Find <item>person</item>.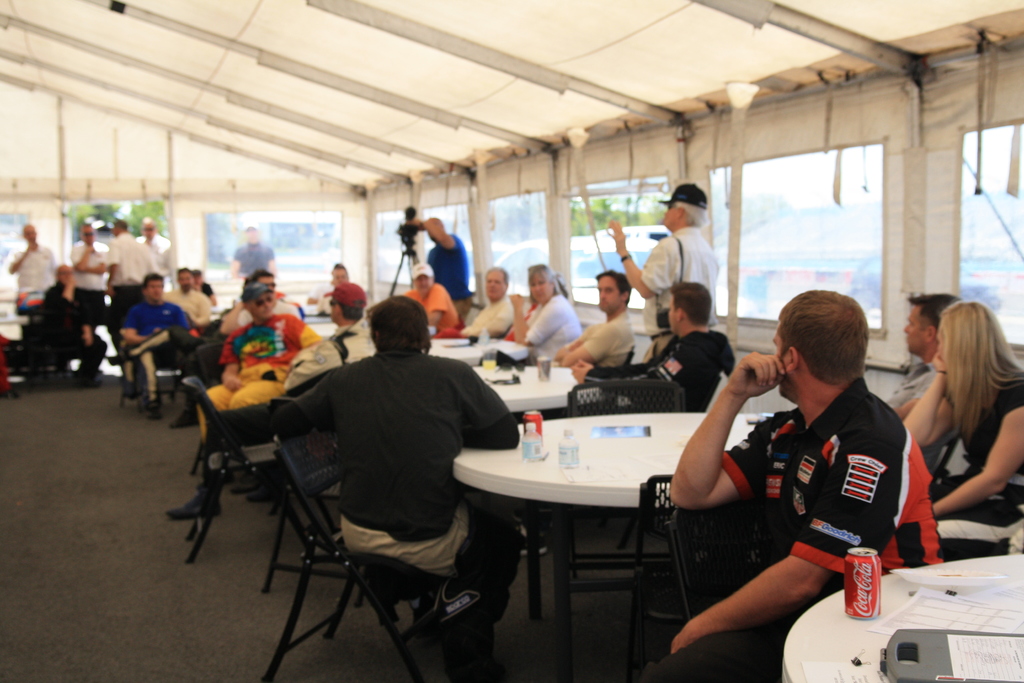
[x1=208, y1=288, x2=321, y2=422].
